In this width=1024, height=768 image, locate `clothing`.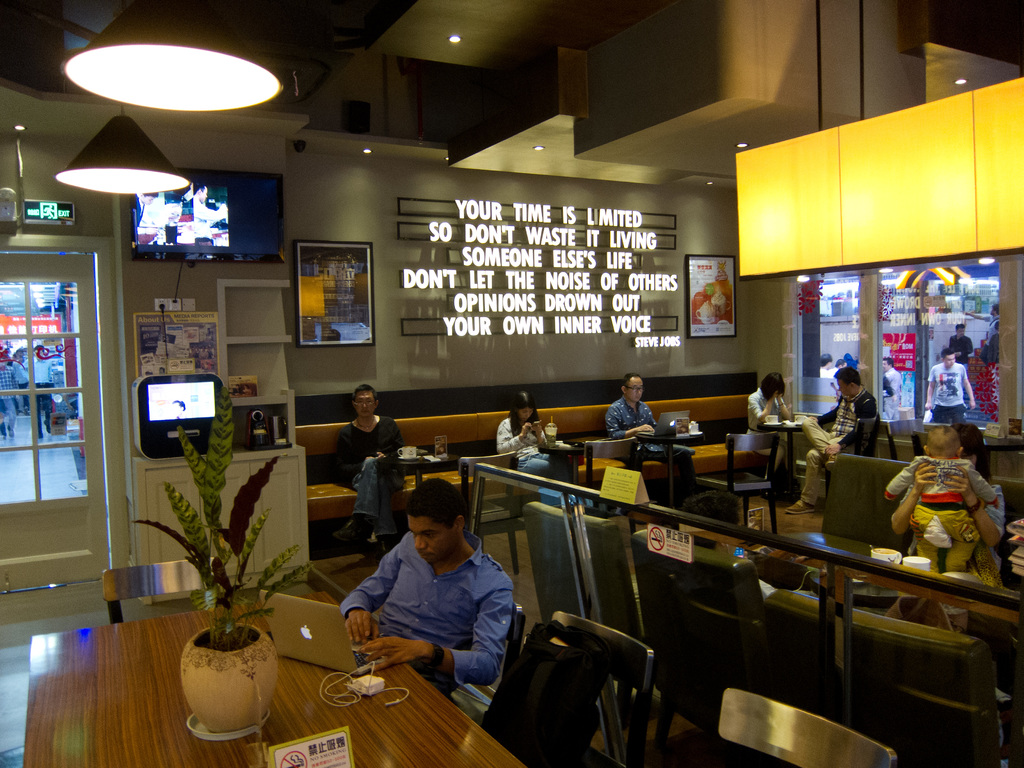
Bounding box: box=[989, 335, 1001, 364].
